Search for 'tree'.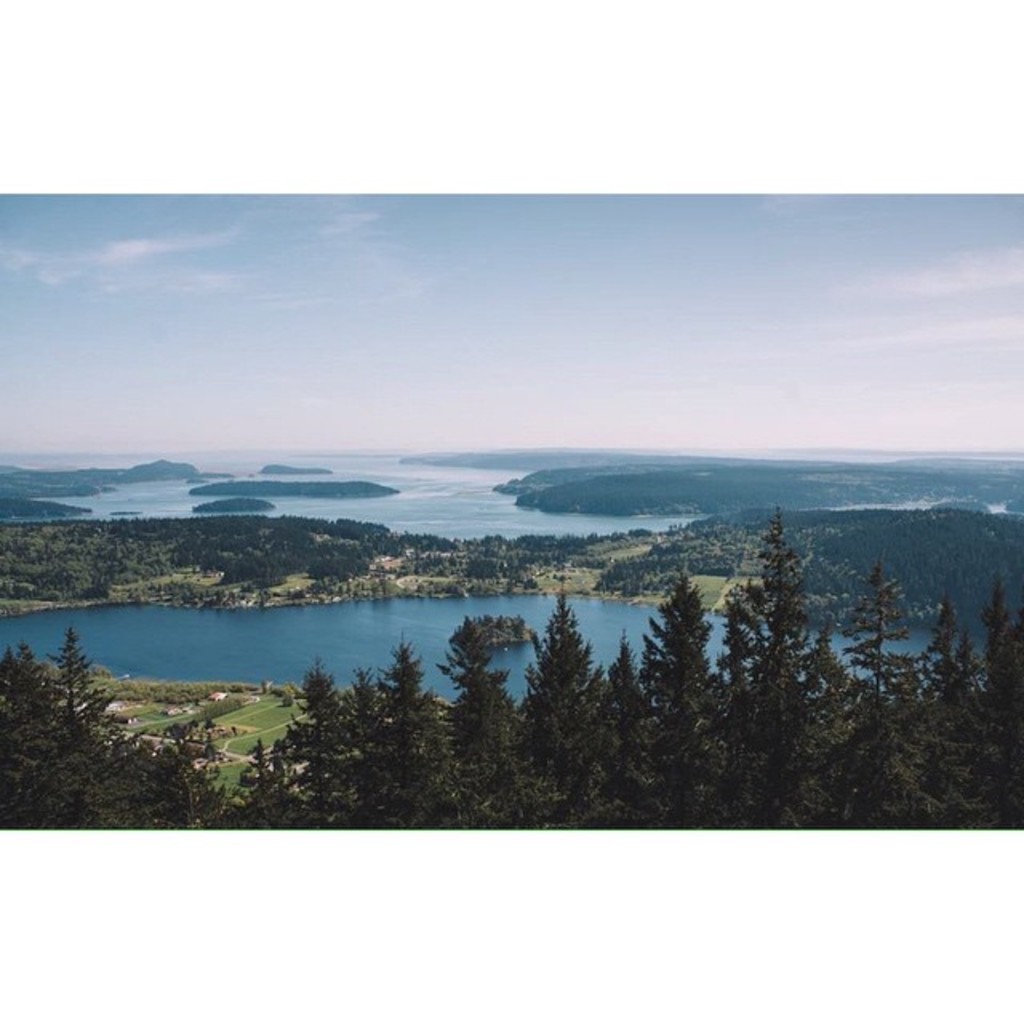
Found at 882,557,1022,821.
